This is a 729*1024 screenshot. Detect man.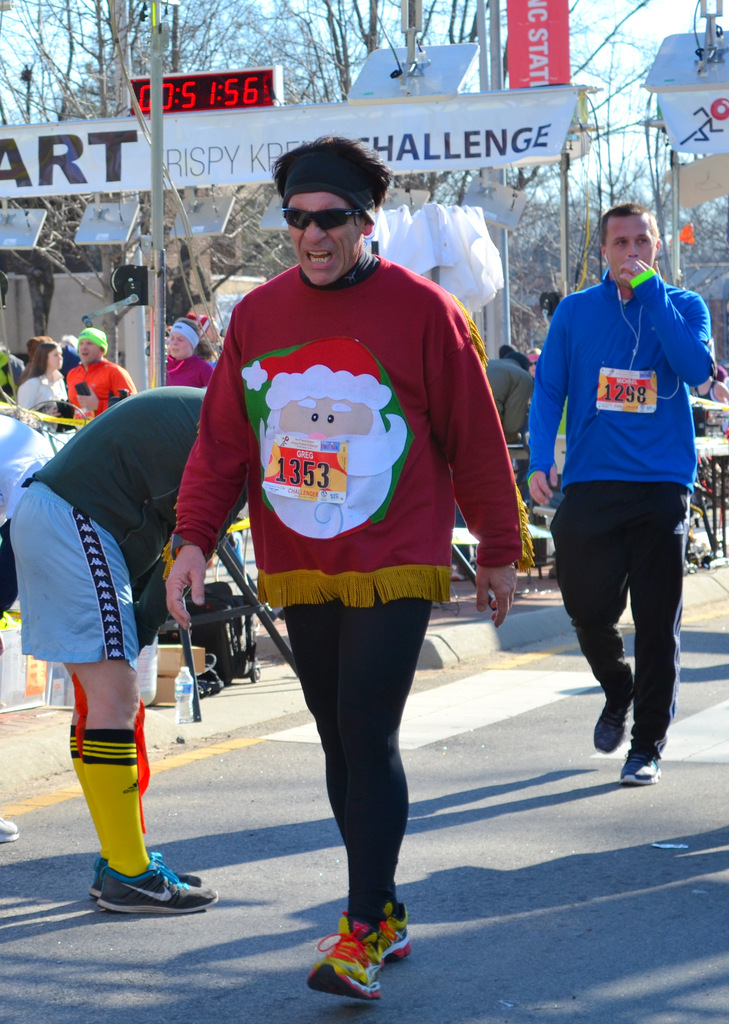
(left=63, top=326, right=131, bottom=426).
